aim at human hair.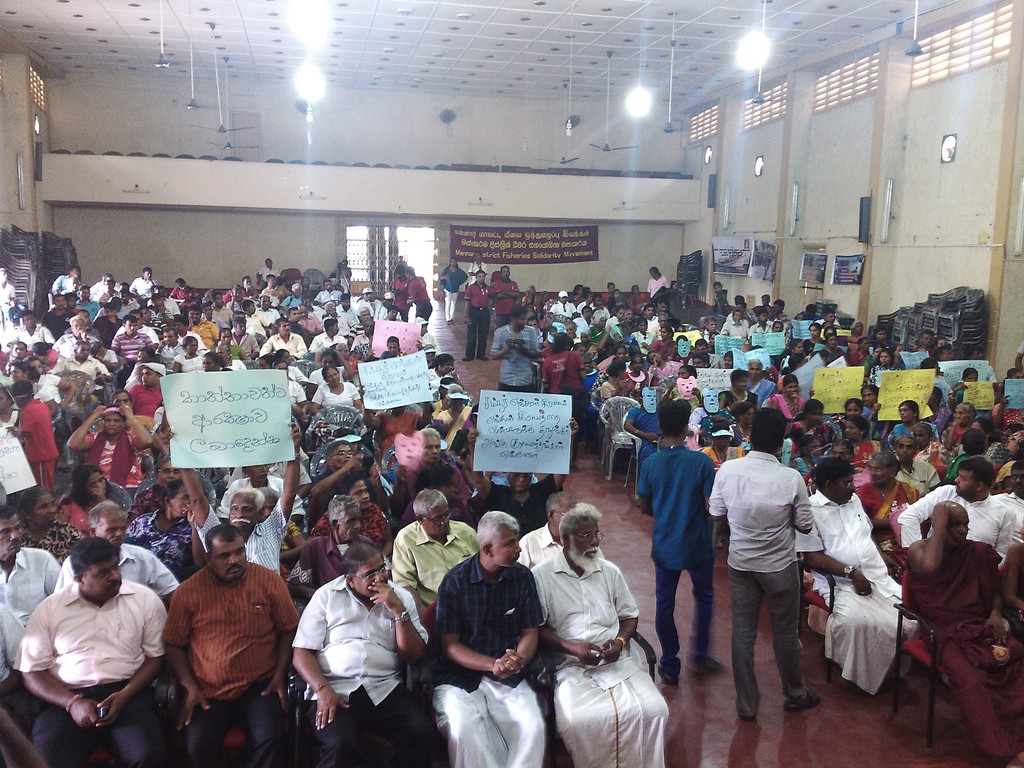
Aimed at {"x1": 422, "y1": 428, "x2": 438, "y2": 445}.
